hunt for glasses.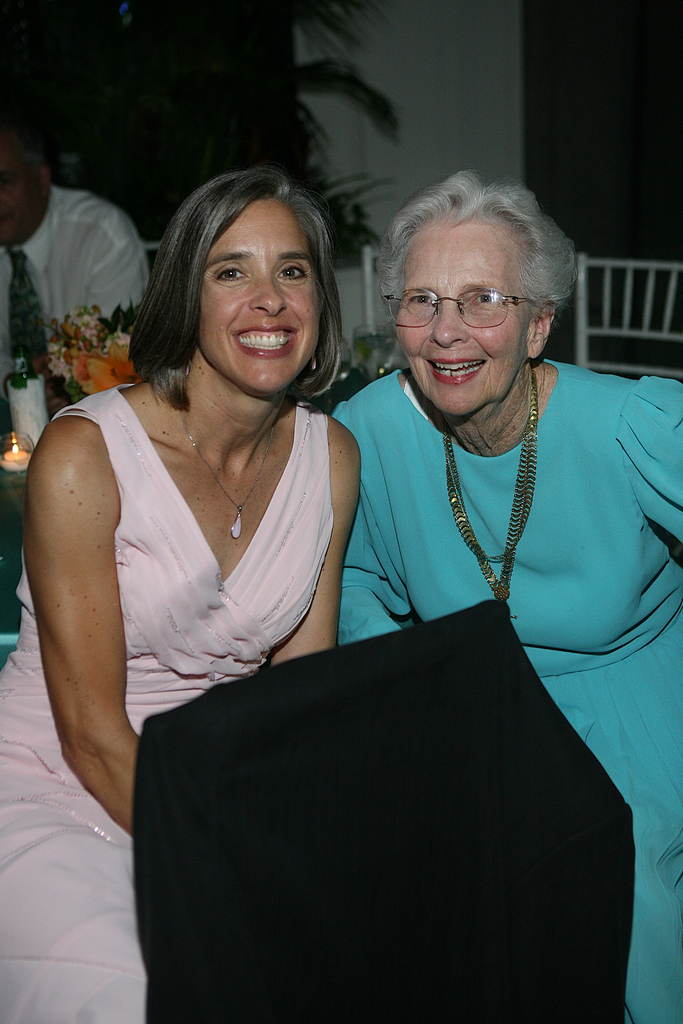
Hunted down at left=377, top=280, right=545, bottom=335.
